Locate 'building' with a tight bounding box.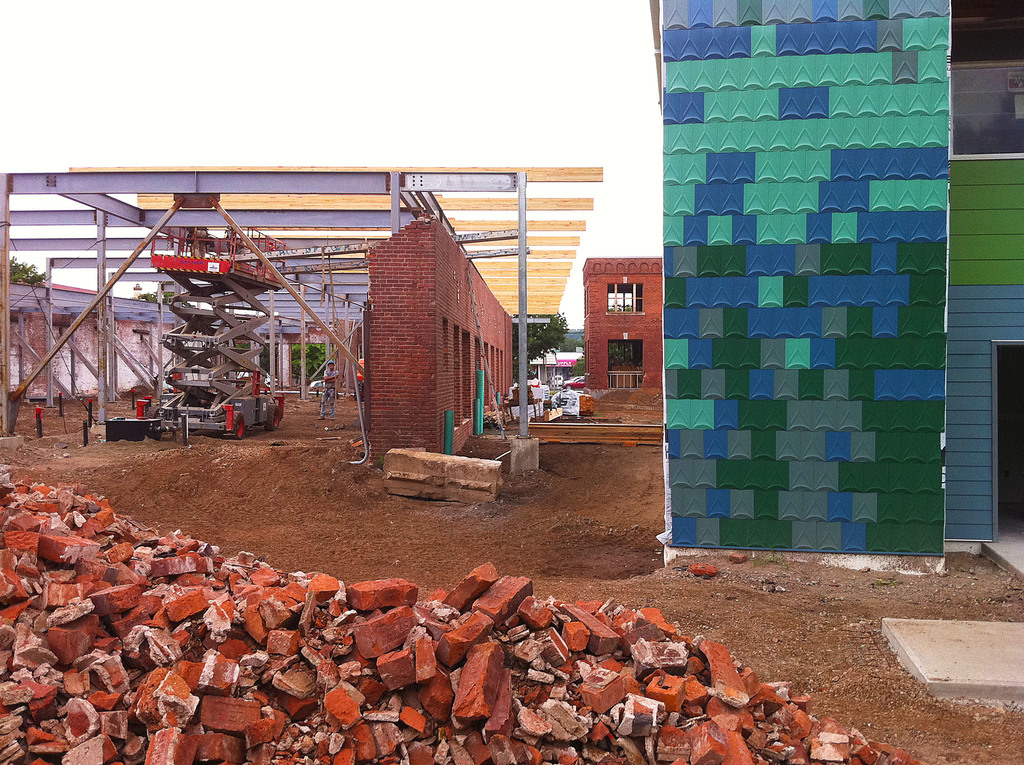
[x1=585, y1=254, x2=667, y2=396].
